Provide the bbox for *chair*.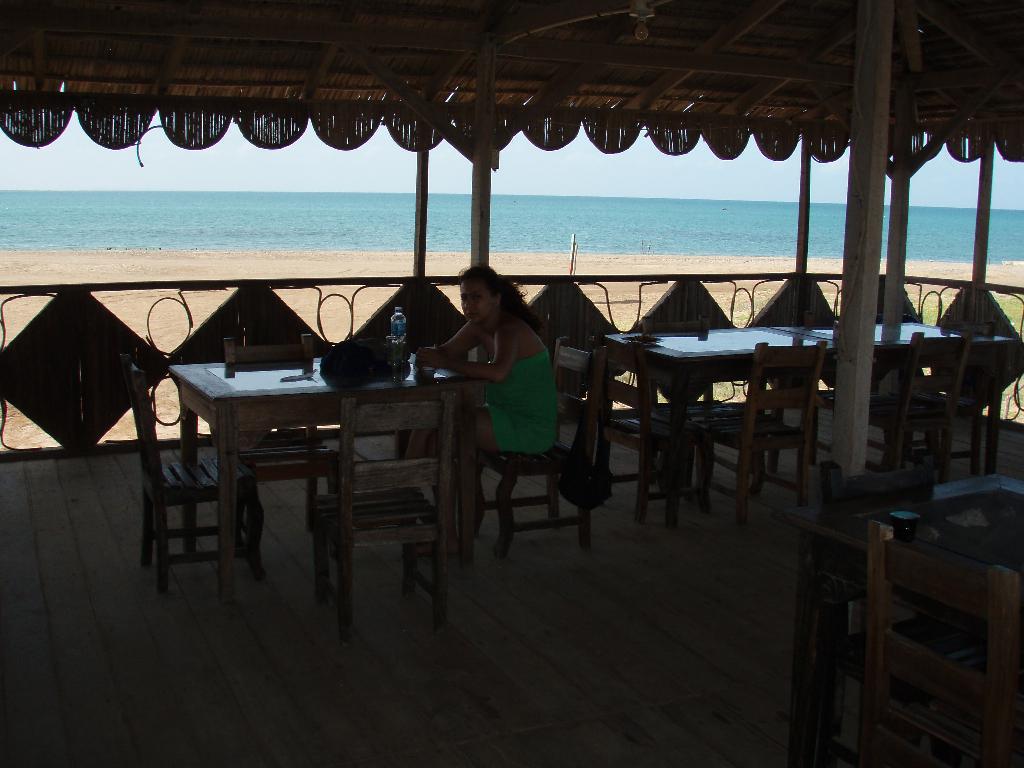
<box>595,331,719,527</box>.
